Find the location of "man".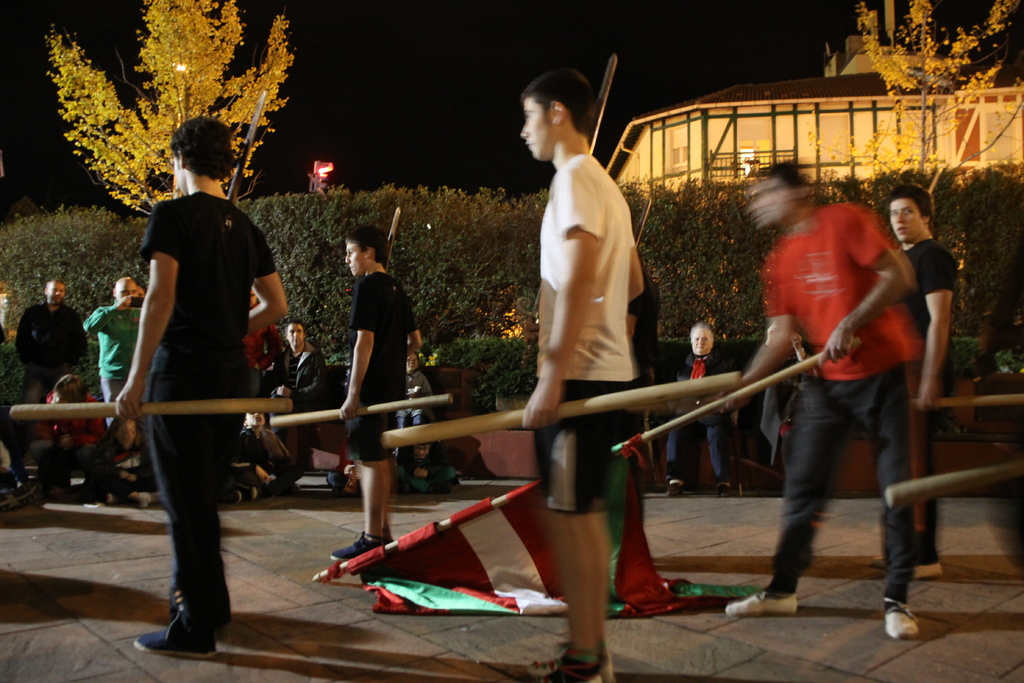
Location: <region>887, 186, 957, 570</region>.
